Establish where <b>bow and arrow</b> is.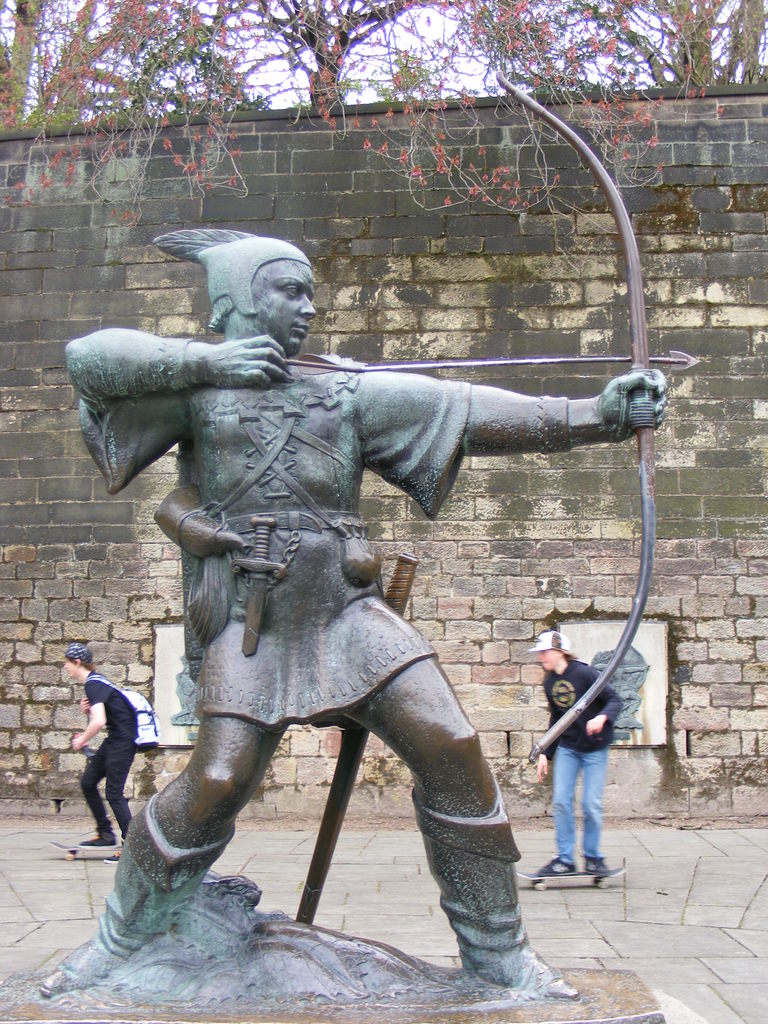
Established at box(283, 72, 698, 760).
